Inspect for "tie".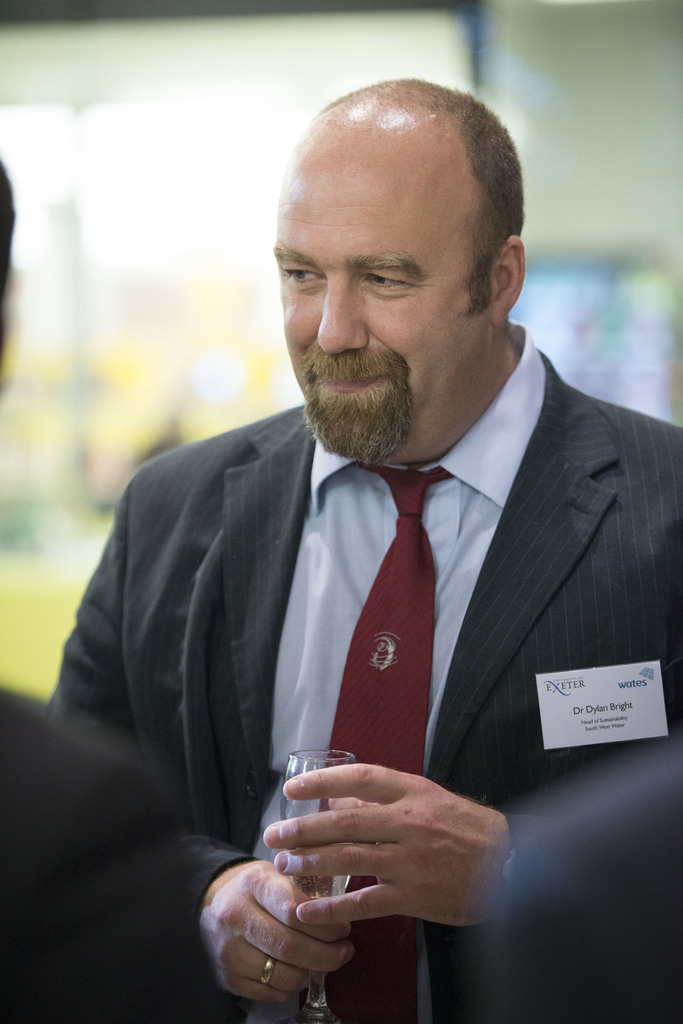
Inspection: x1=301 y1=458 x2=469 y2=1023.
